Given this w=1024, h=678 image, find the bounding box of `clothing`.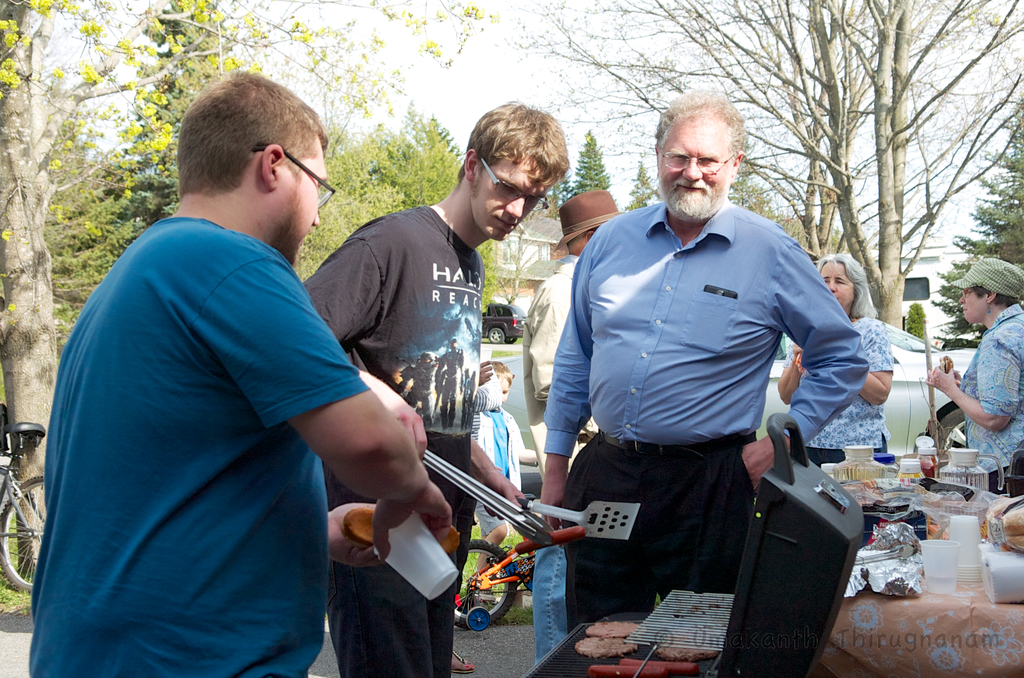
box=[301, 202, 481, 677].
